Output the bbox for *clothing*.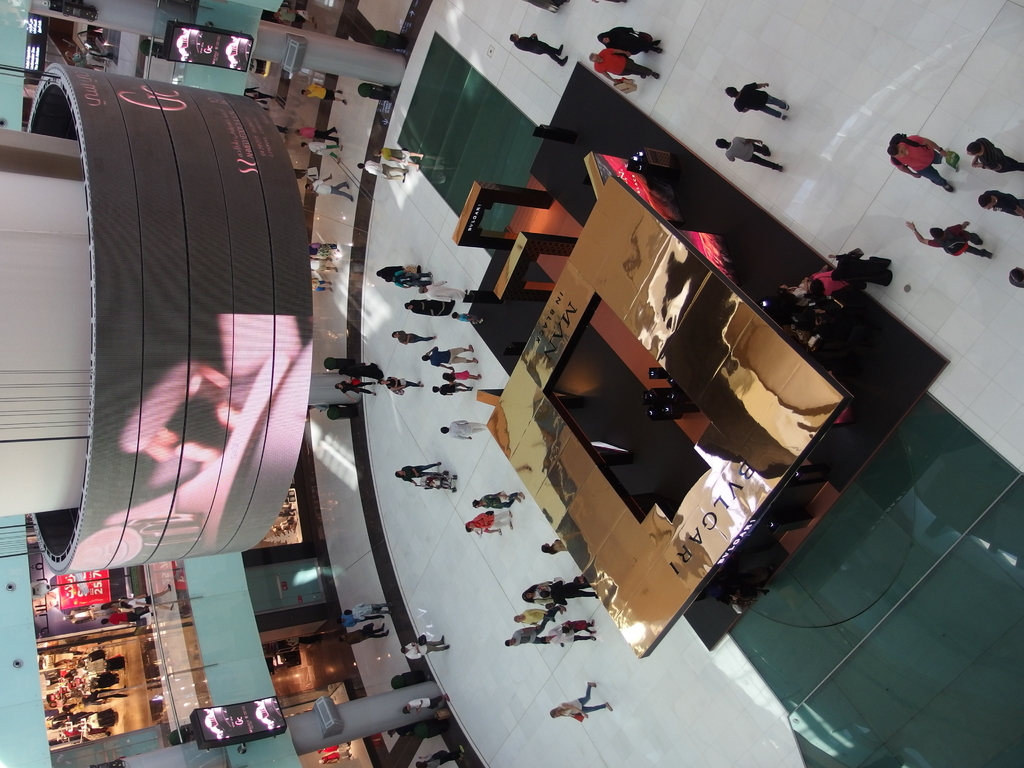
(561, 678, 605, 723).
